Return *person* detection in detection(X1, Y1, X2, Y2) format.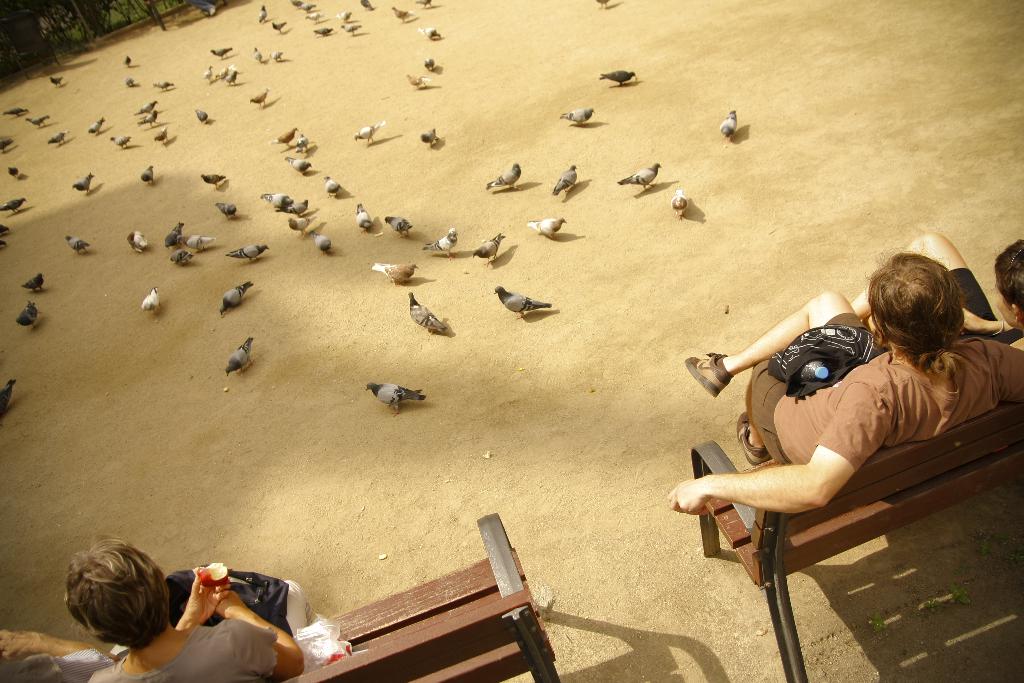
detection(845, 226, 1023, 352).
